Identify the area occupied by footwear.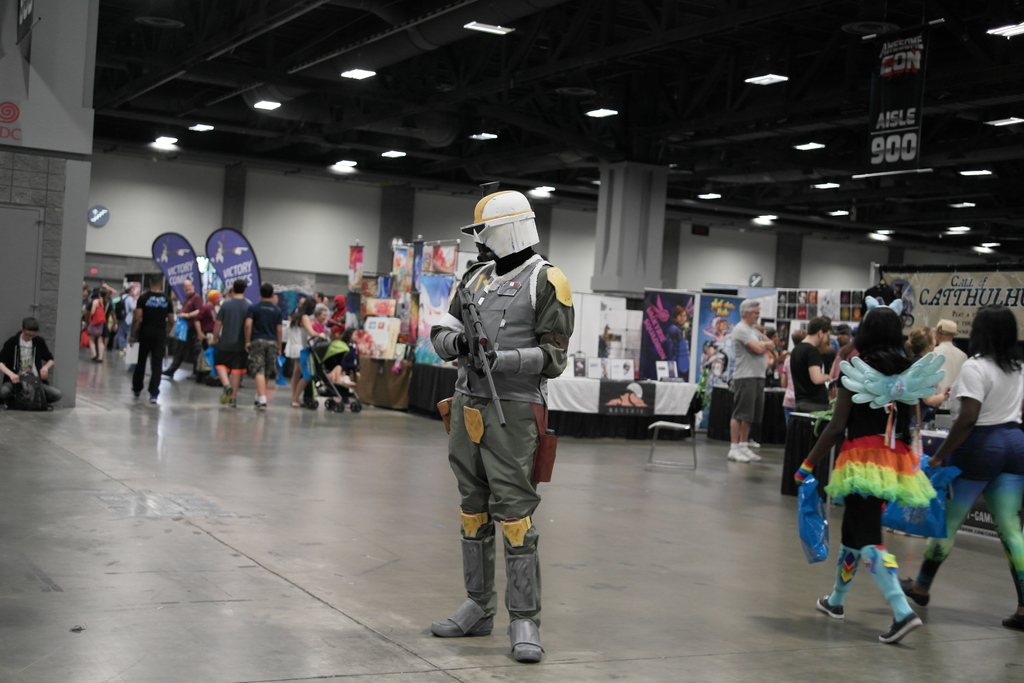
Area: pyautogui.locateOnScreen(220, 383, 235, 404).
